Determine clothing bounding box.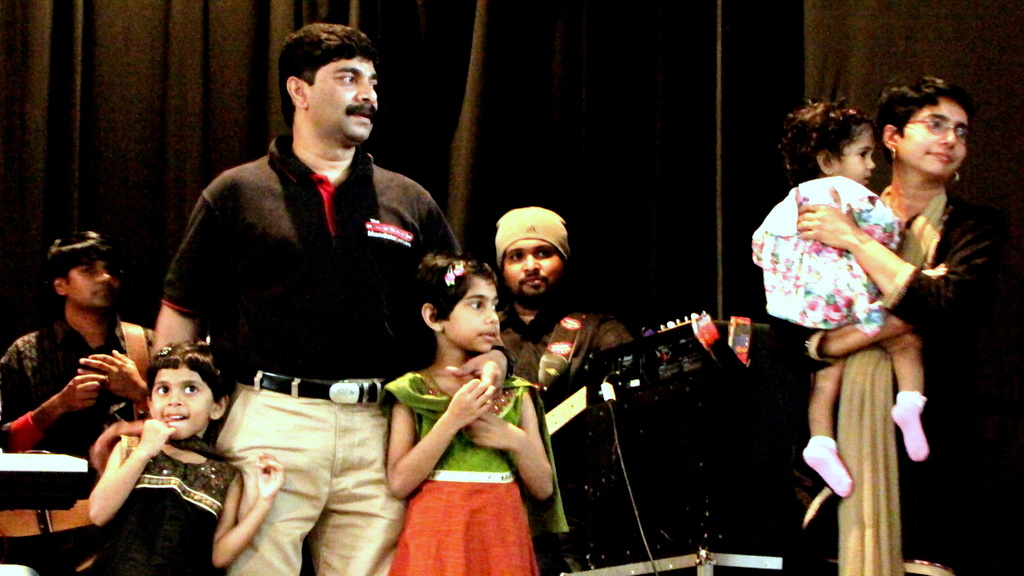
Determined: box(379, 344, 545, 552).
